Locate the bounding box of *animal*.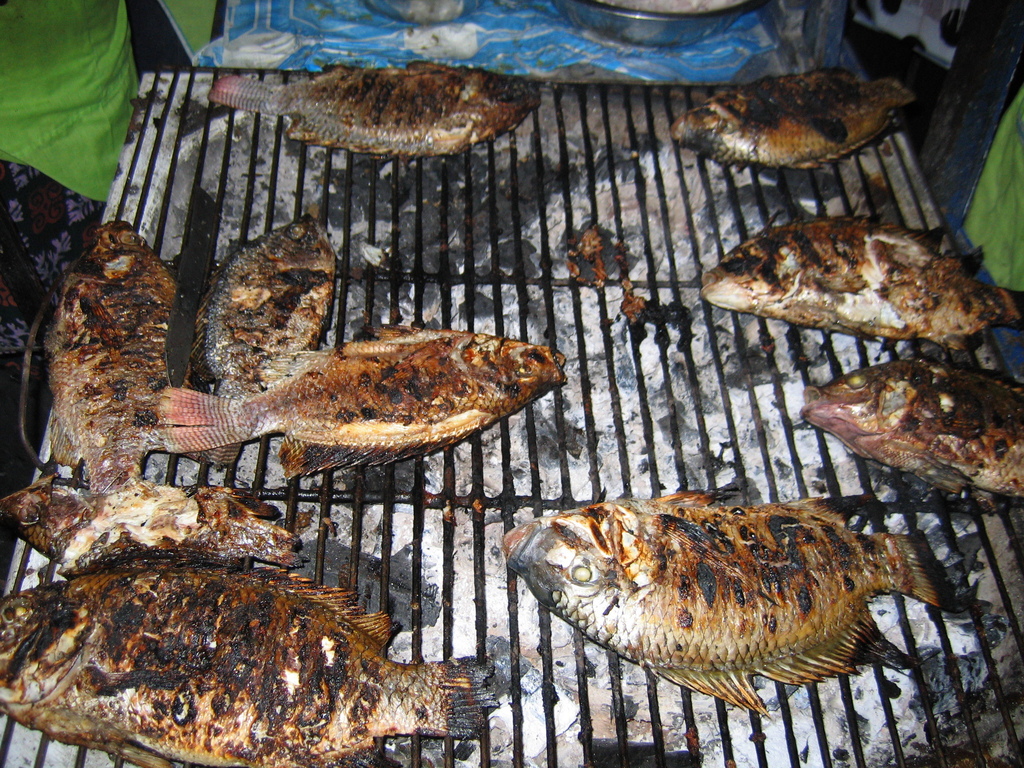
Bounding box: 662/74/918/172.
